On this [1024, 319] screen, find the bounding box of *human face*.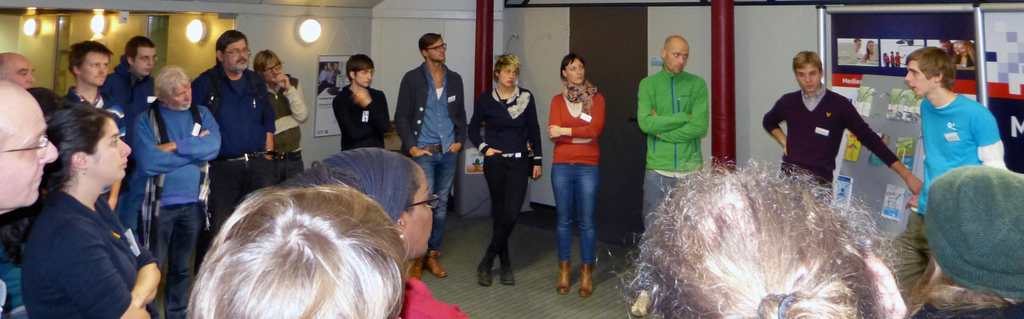
Bounding box: {"x1": 165, "y1": 83, "x2": 194, "y2": 112}.
